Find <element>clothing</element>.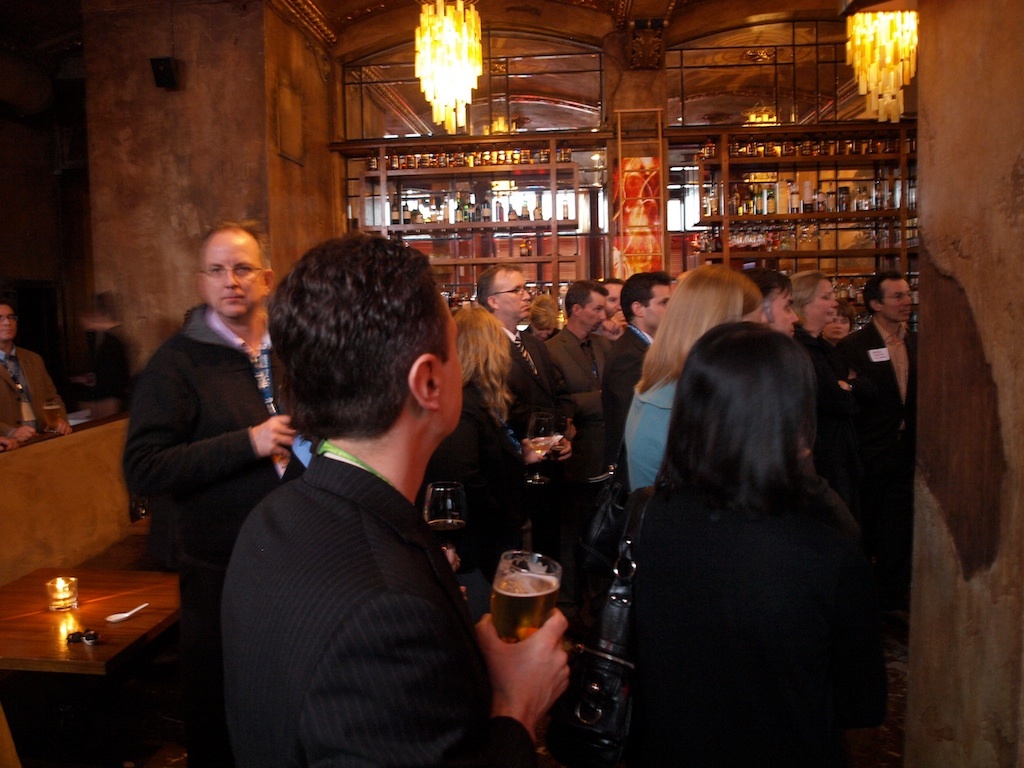
{"left": 497, "top": 327, "right": 568, "bottom": 440}.
